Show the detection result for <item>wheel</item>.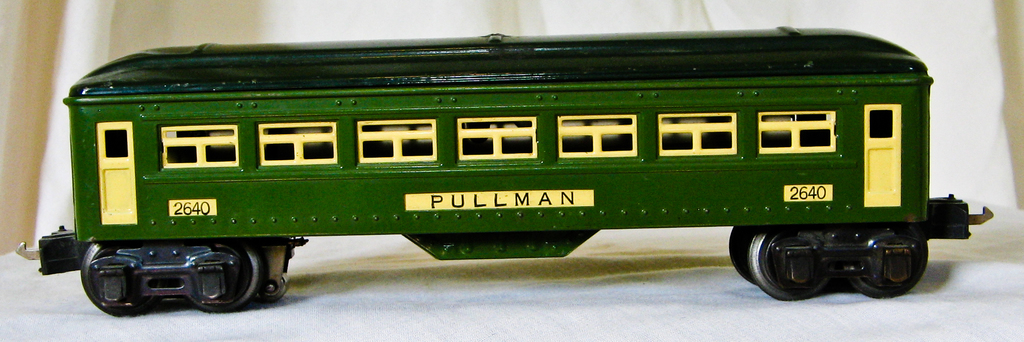
846, 224, 930, 289.
